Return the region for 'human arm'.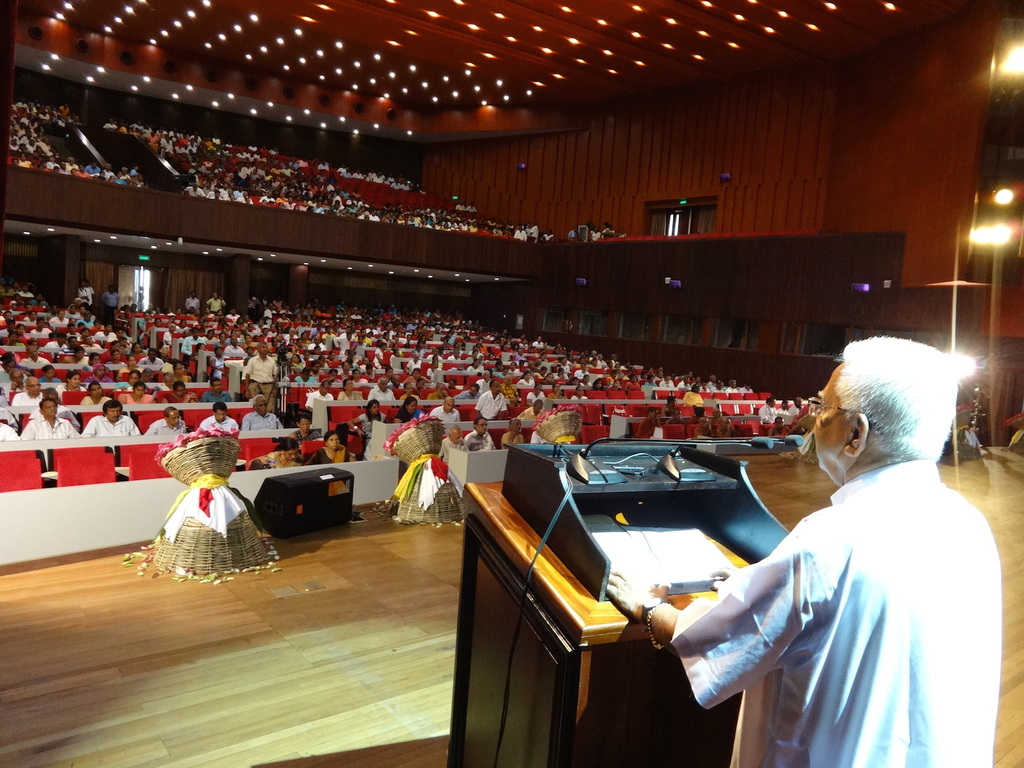
x1=241 y1=358 x2=260 y2=394.
